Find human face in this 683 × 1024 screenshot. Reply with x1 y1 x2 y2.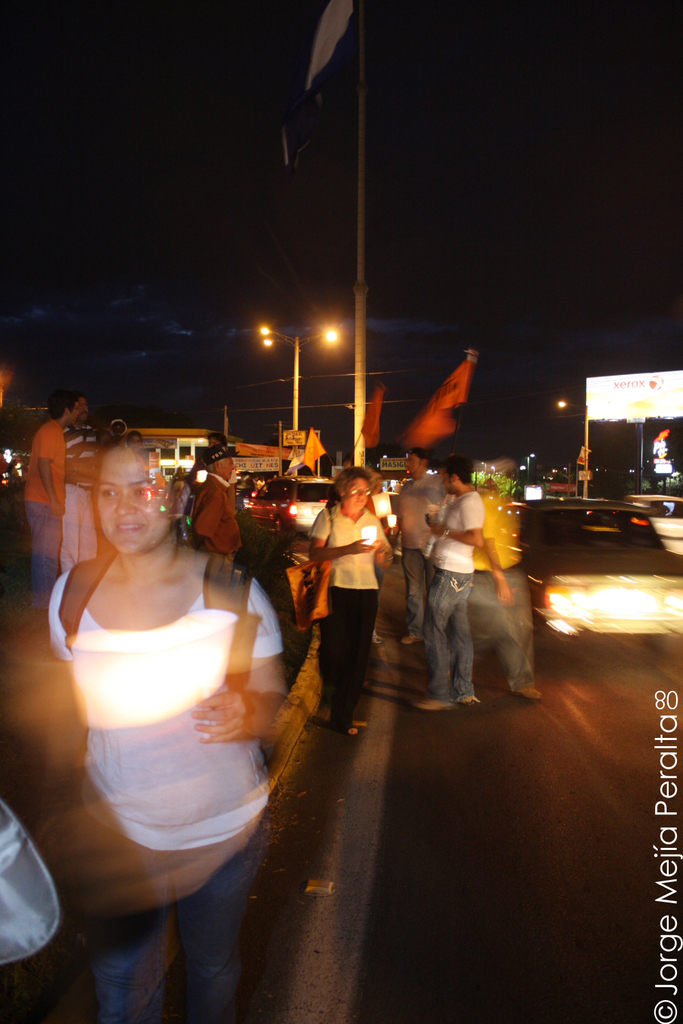
95 455 173 550.
